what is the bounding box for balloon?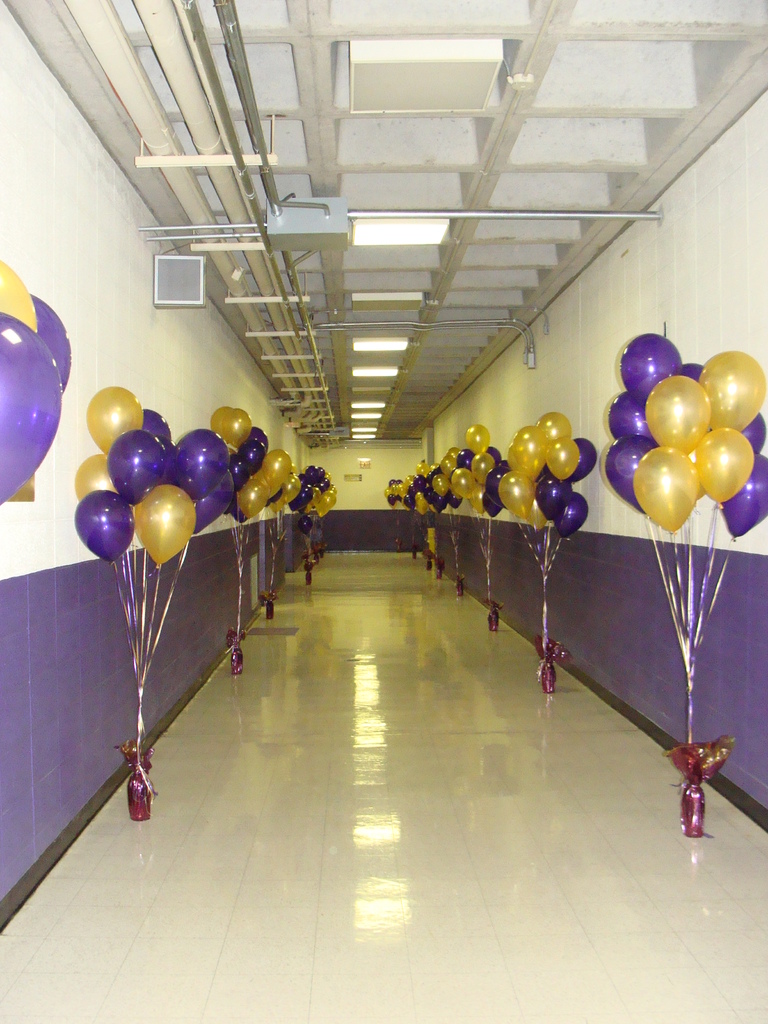
locate(31, 292, 74, 394).
